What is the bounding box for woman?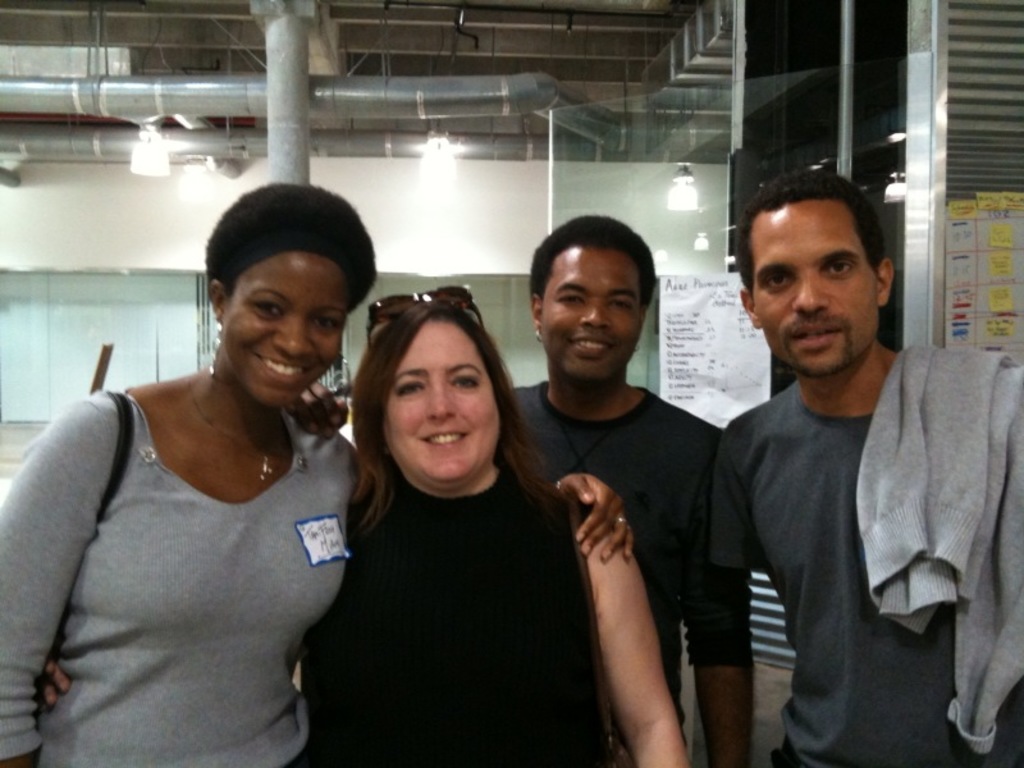
rect(0, 182, 628, 767).
